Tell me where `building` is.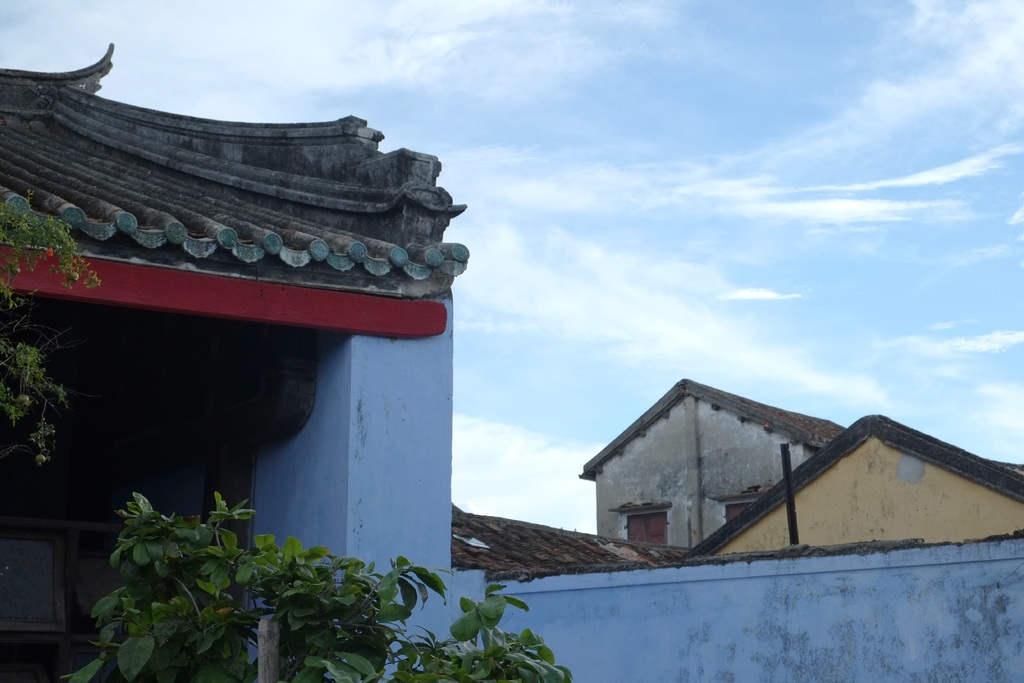
`building` is at pyautogui.locateOnScreen(0, 39, 1023, 682).
